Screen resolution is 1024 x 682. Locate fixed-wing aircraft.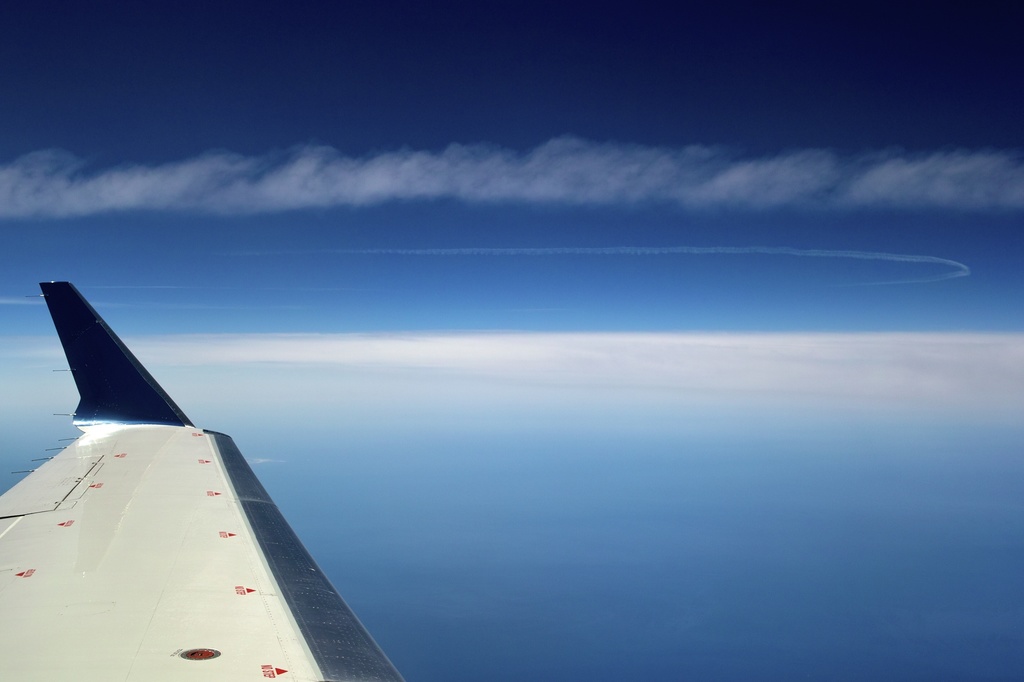
bbox(0, 276, 403, 681).
